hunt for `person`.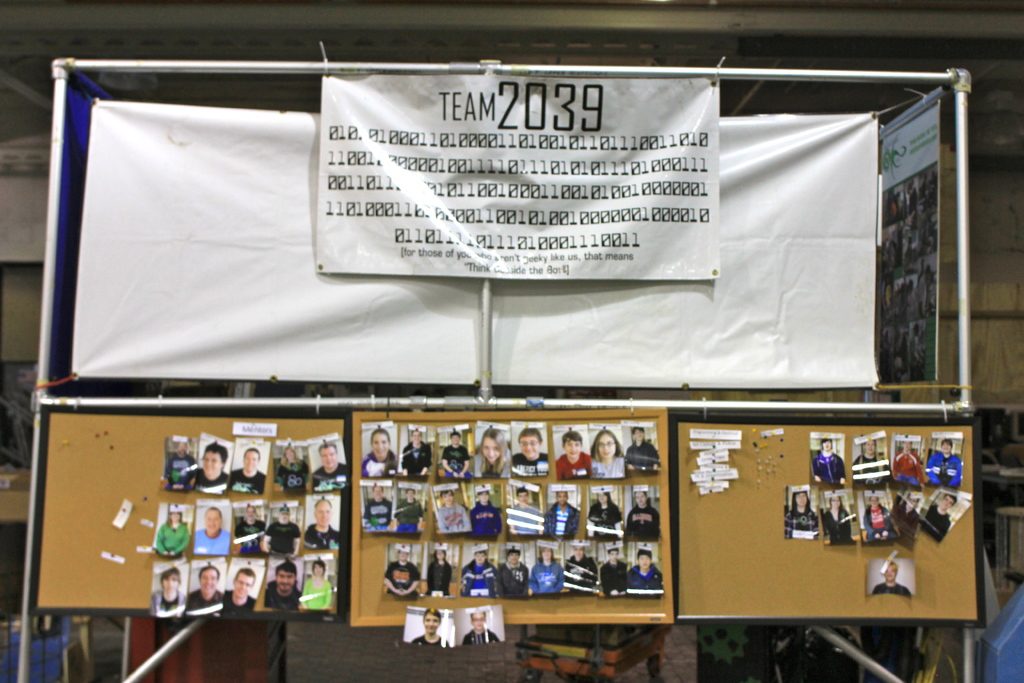
Hunted down at 469,489,504,536.
